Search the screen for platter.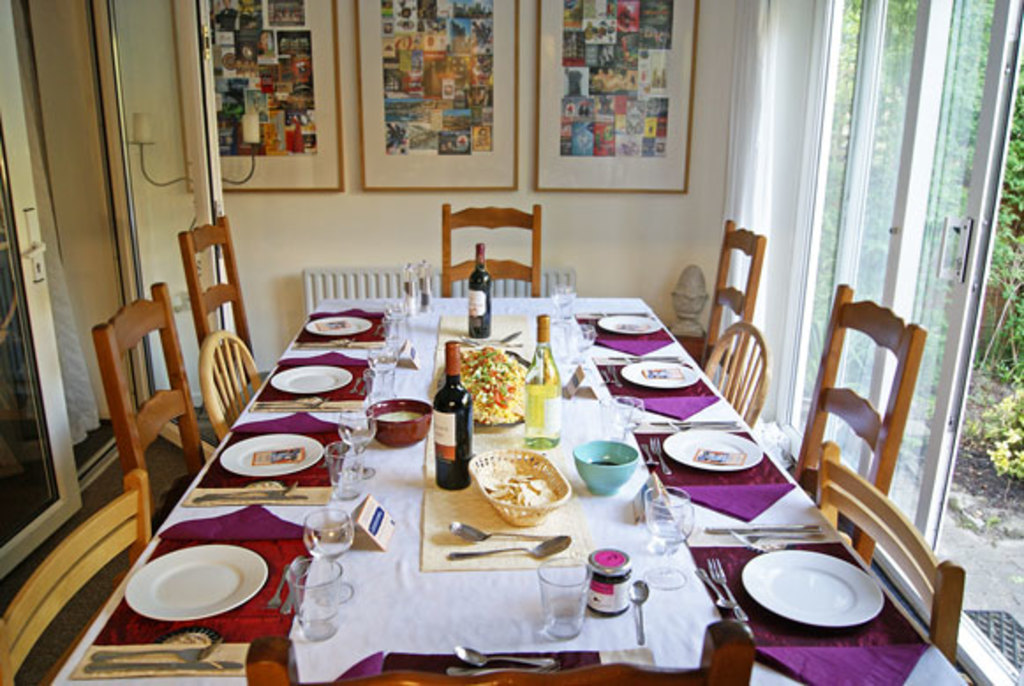
Found at bbox(622, 362, 693, 386).
